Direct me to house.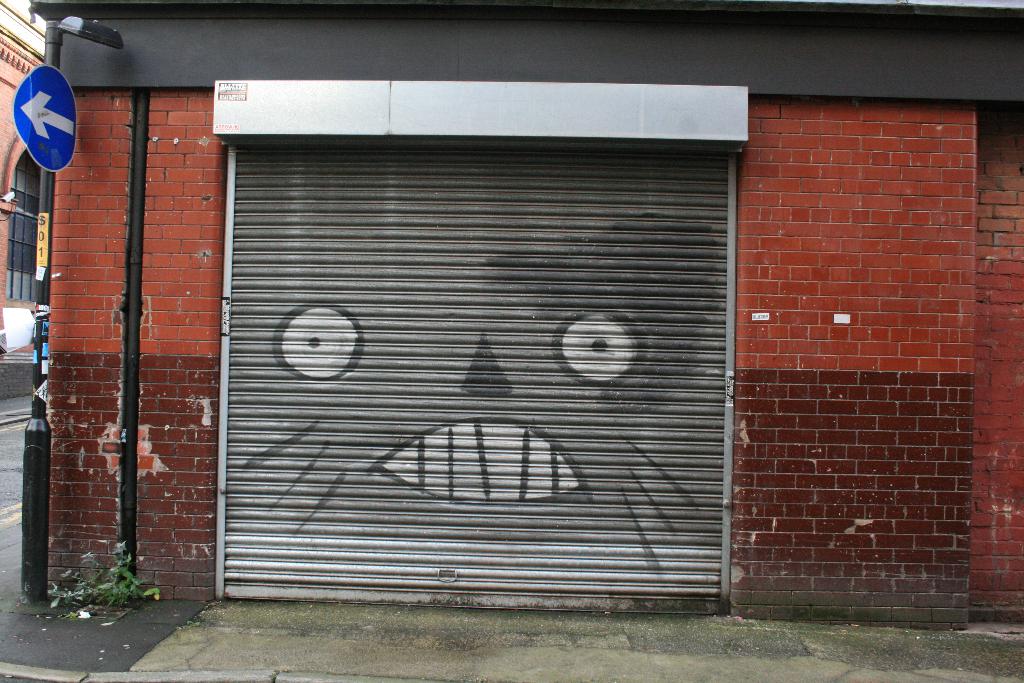
Direction: Rect(0, 0, 52, 440).
